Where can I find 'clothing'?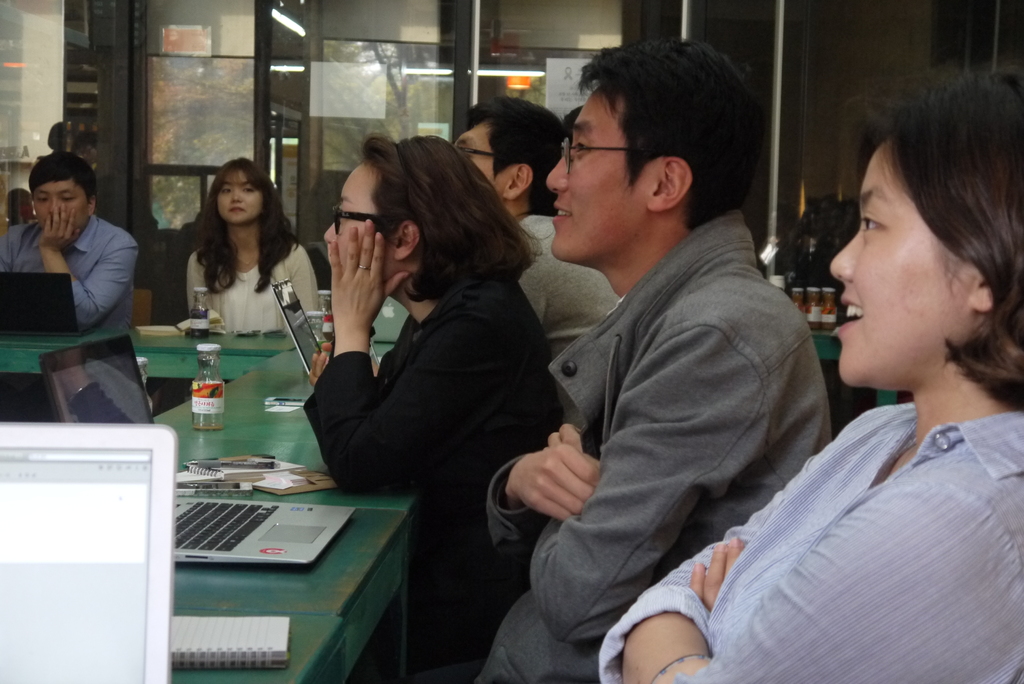
You can find it at bbox=[301, 267, 559, 683].
